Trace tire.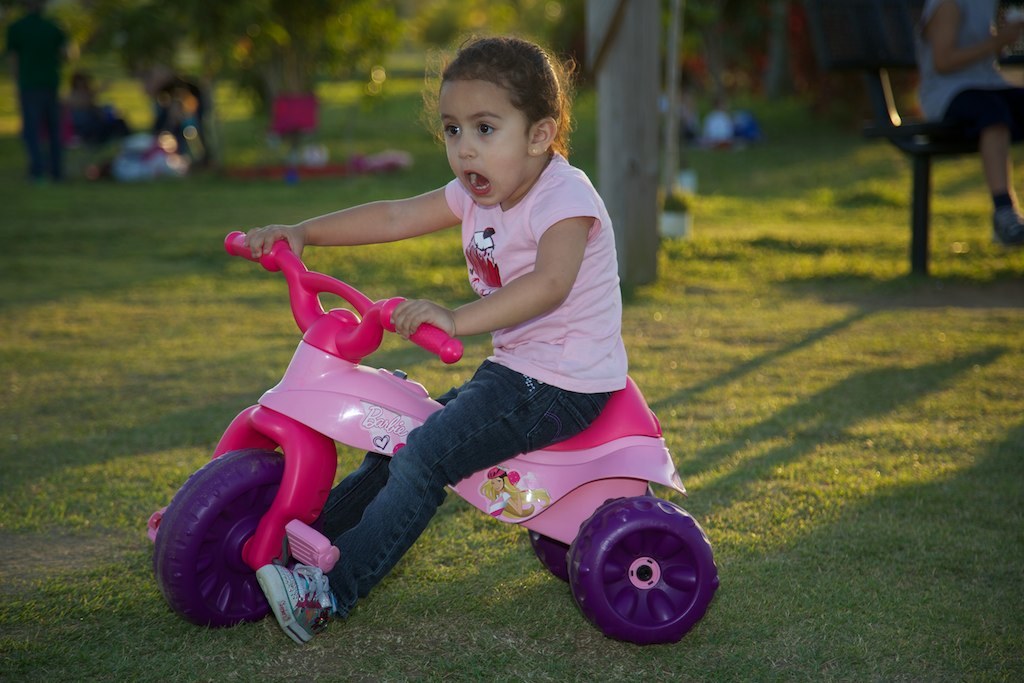
Traced to bbox(529, 527, 571, 582).
